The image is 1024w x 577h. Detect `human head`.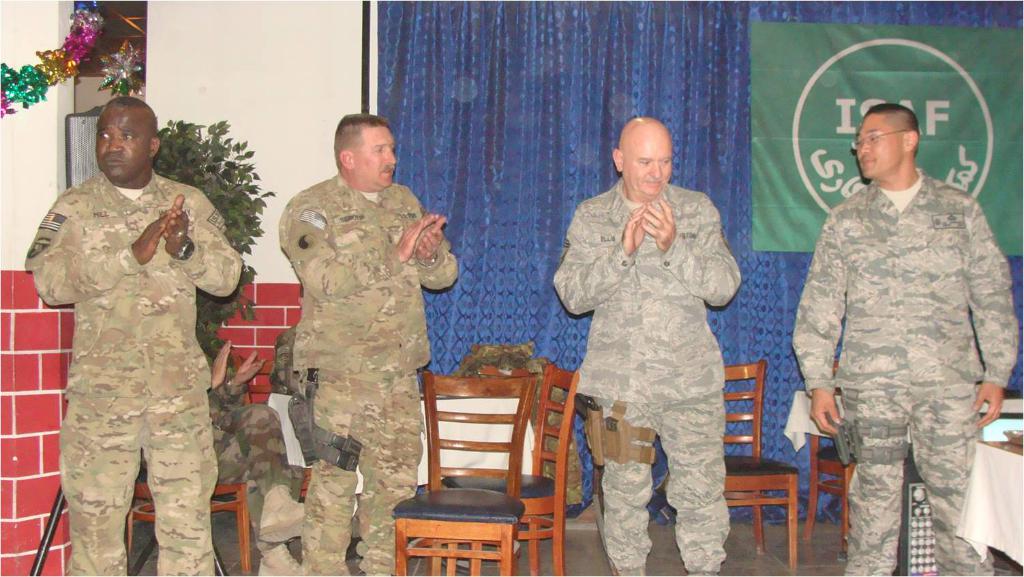
Detection: BBox(322, 109, 400, 181).
